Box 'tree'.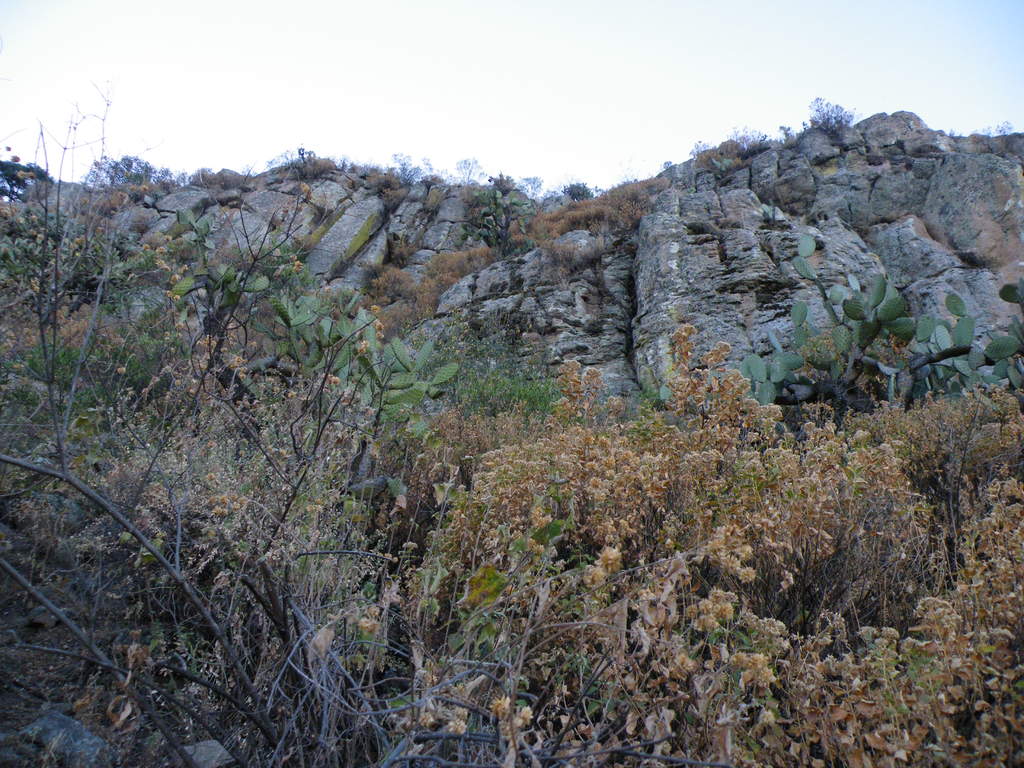
crop(0, 161, 45, 198).
